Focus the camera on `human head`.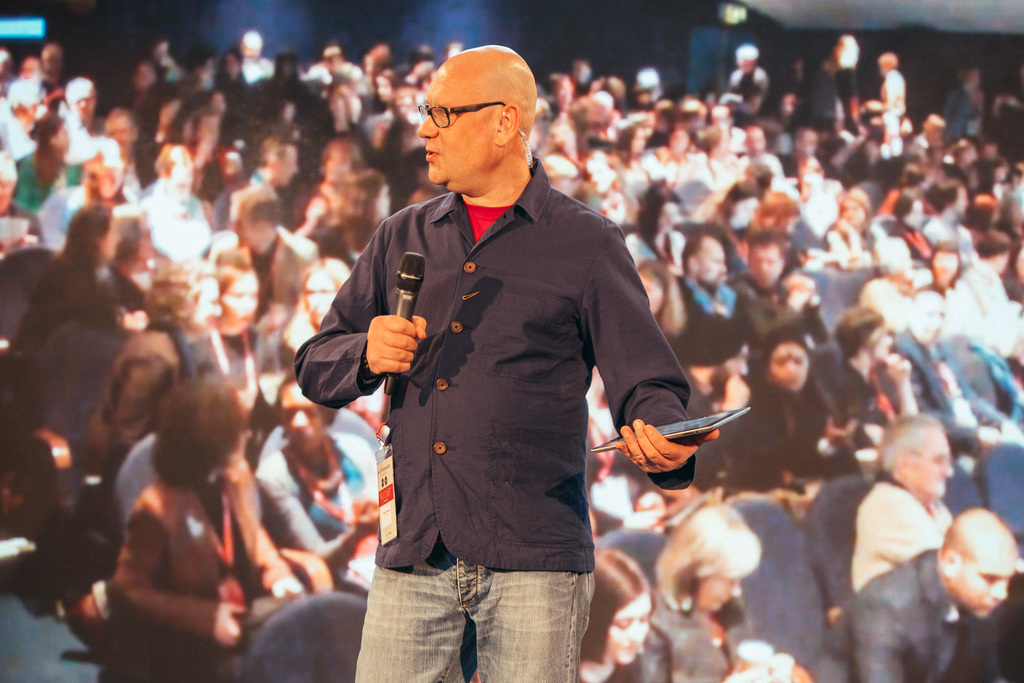
Focus region: crop(648, 199, 676, 231).
